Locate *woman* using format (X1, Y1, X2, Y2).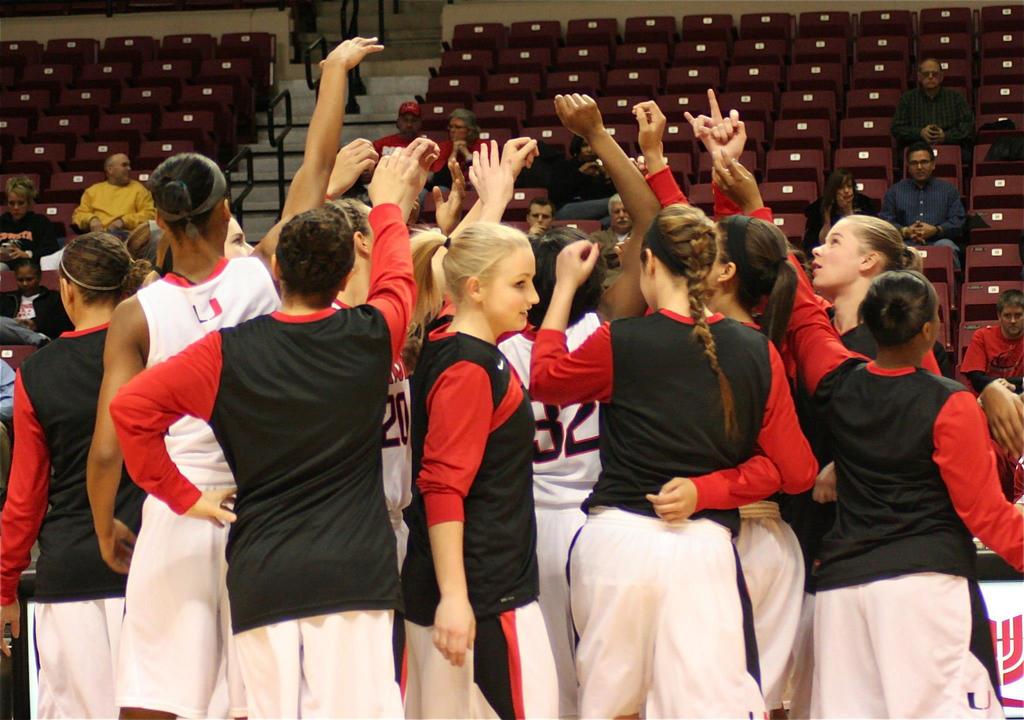
(525, 201, 817, 719).
